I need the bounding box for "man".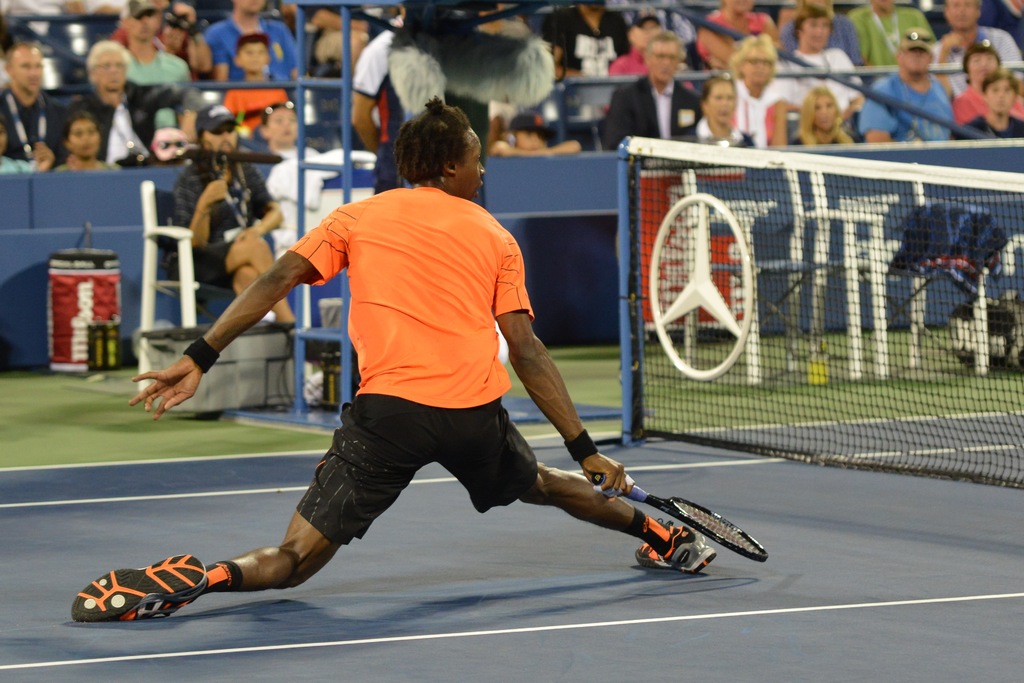
Here it is: <bbox>151, 129, 732, 613</bbox>.
